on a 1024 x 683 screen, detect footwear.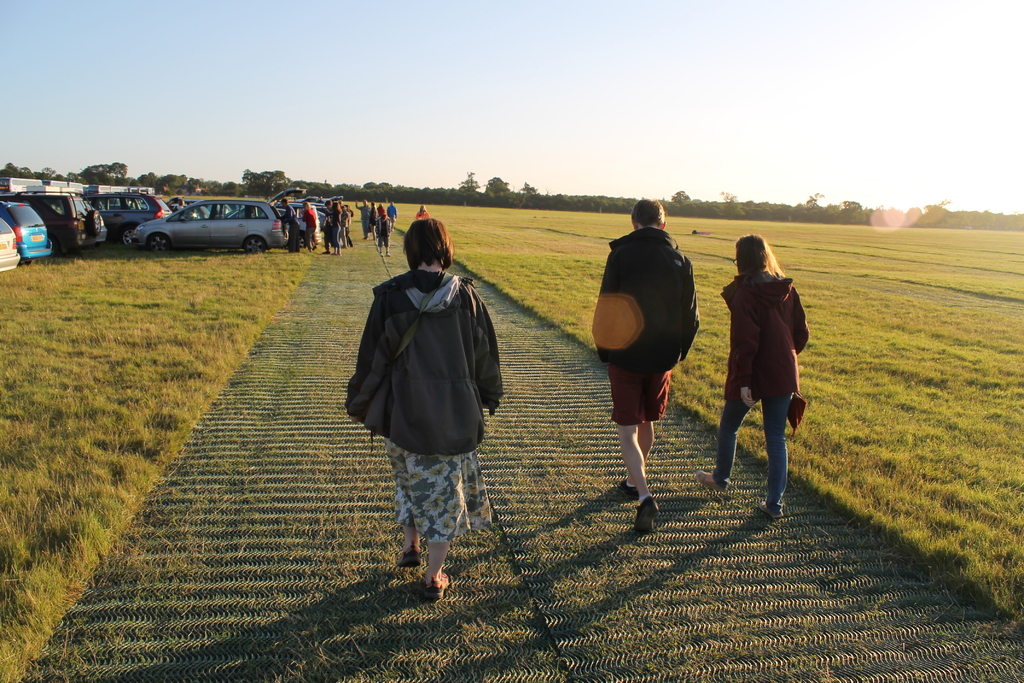
399 546 428 571.
